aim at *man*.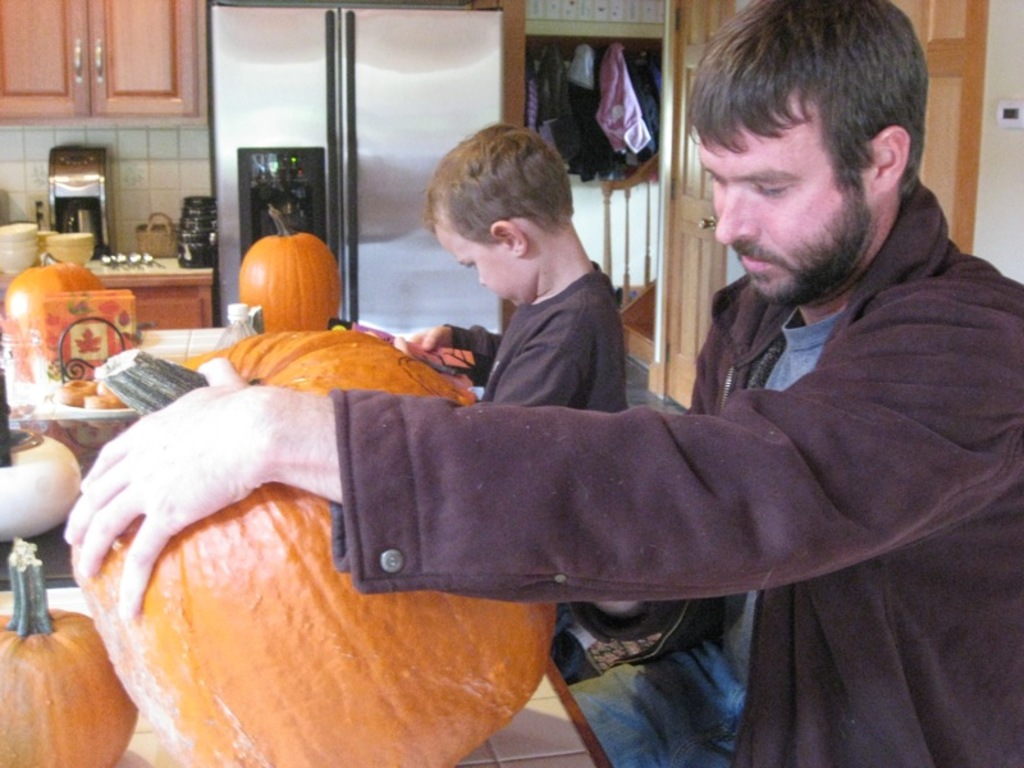
Aimed at detection(187, 83, 977, 733).
